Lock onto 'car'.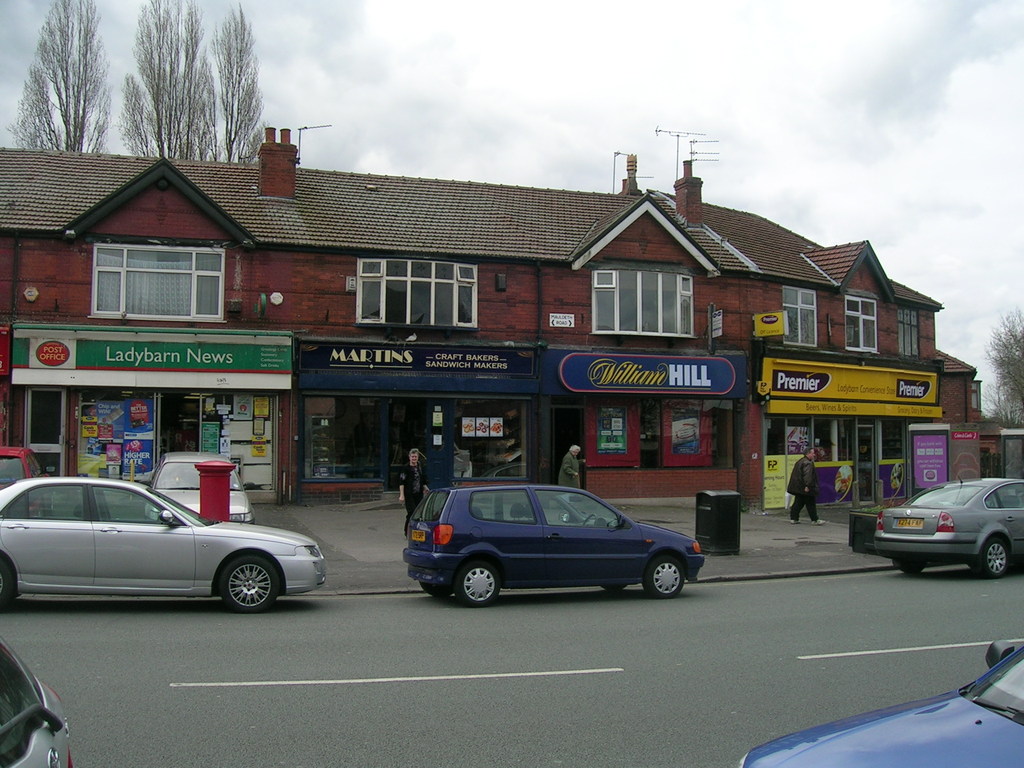
Locked: x1=738, y1=639, x2=1023, y2=767.
